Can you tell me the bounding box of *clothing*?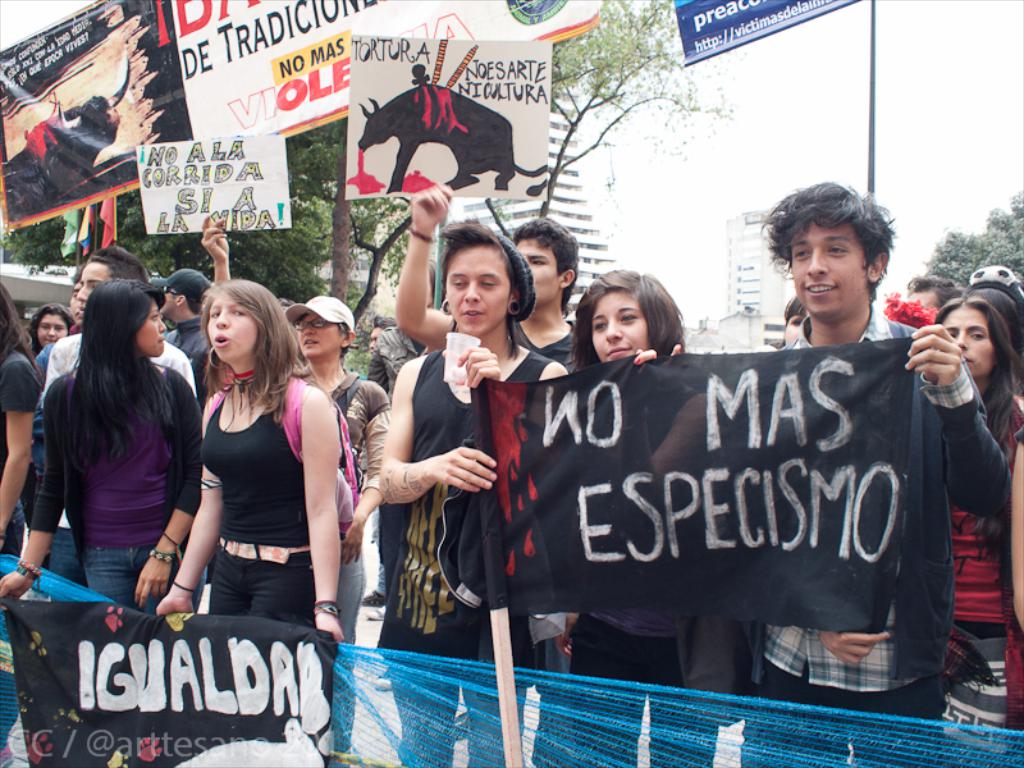
22:362:214:621.
